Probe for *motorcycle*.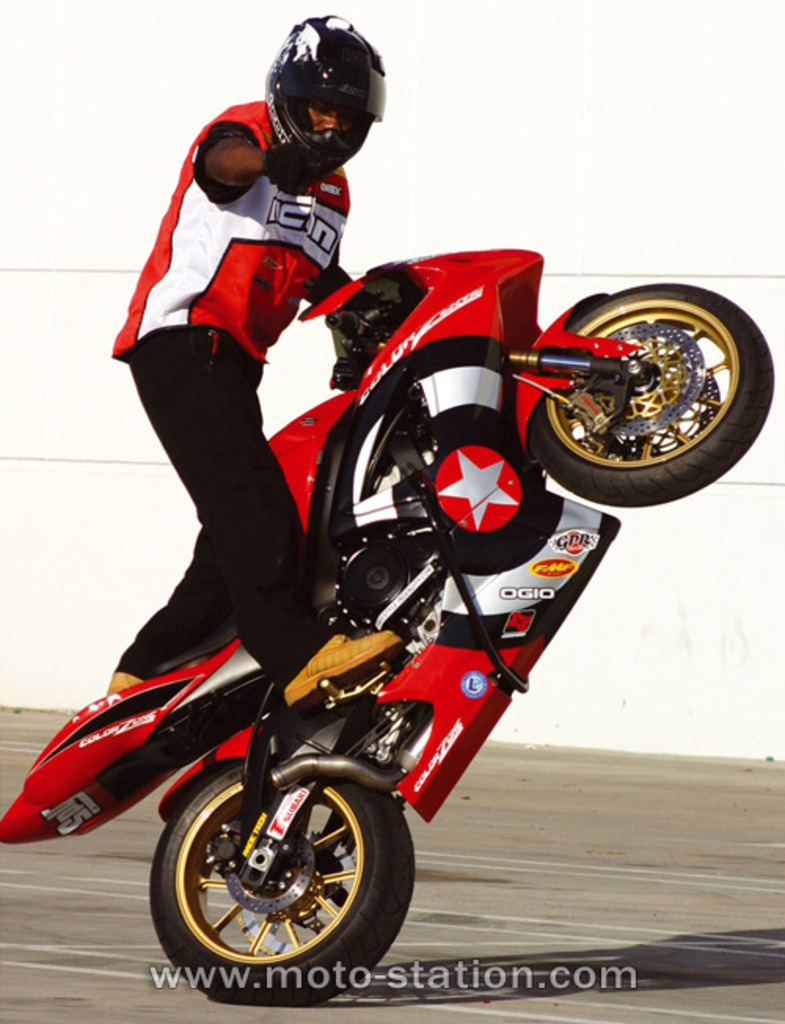
Probe result: region(44, 195, 746, 999).
